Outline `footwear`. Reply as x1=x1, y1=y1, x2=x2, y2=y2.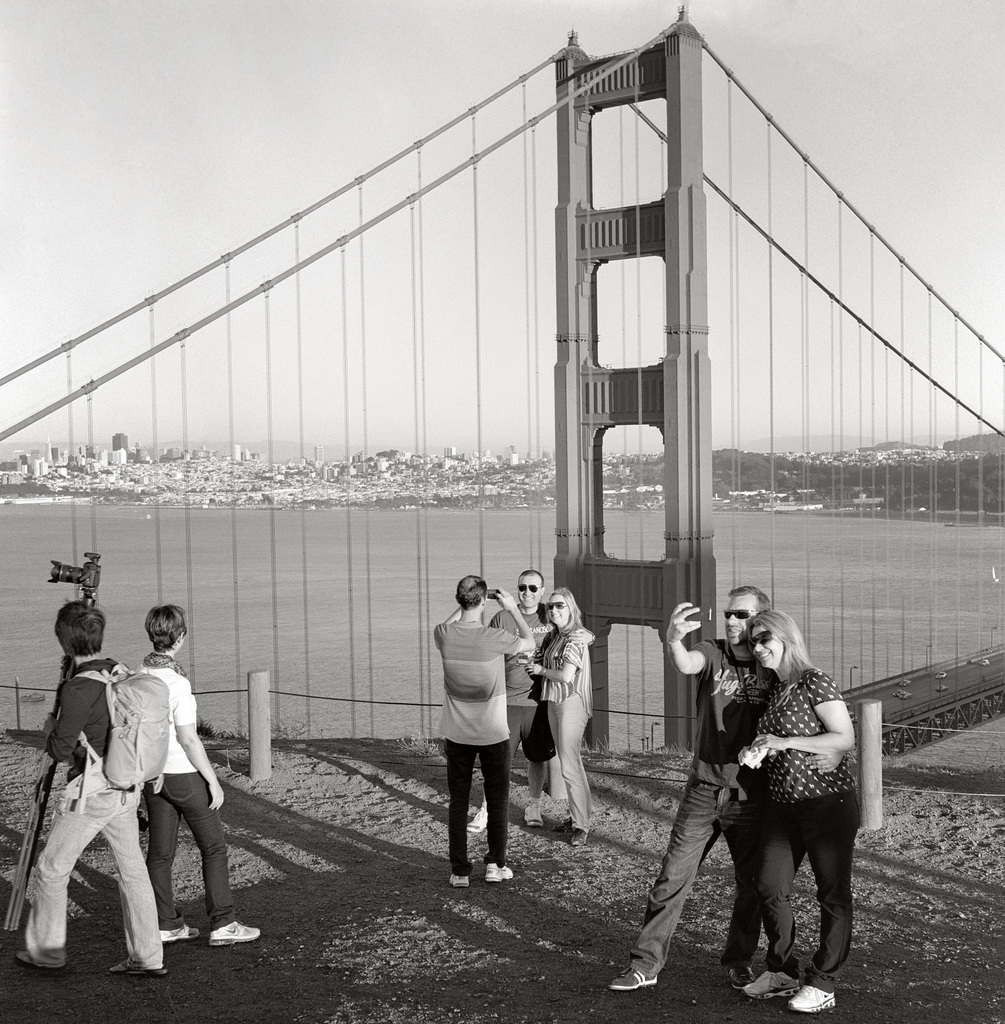
x1=16, y1=949, x2=65, y2=974.
